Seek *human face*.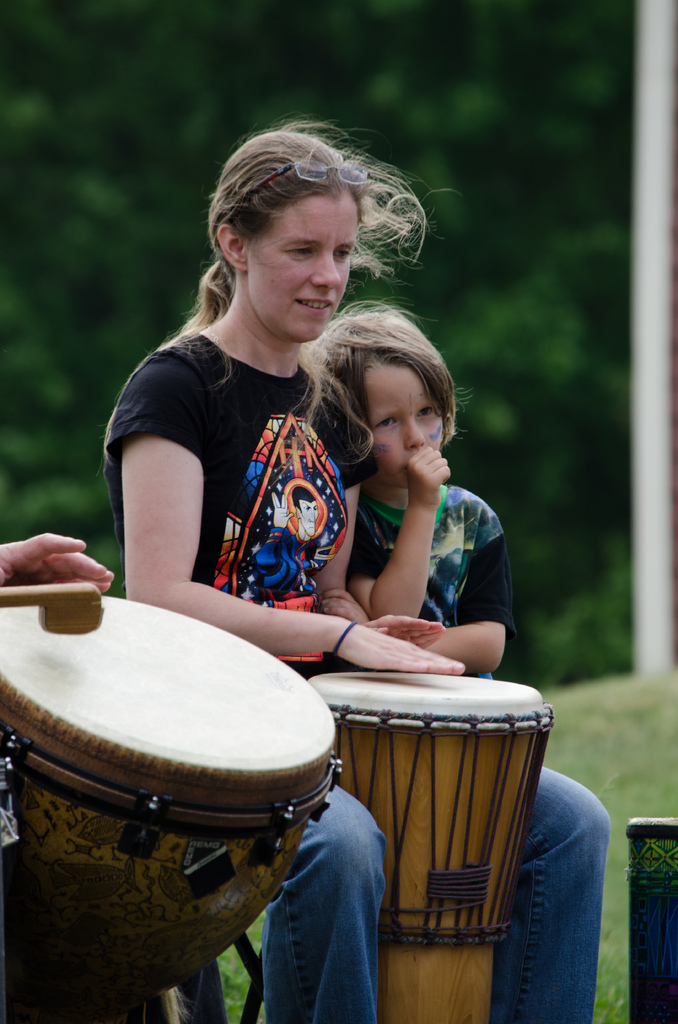
(237, 199, 361, 342).
